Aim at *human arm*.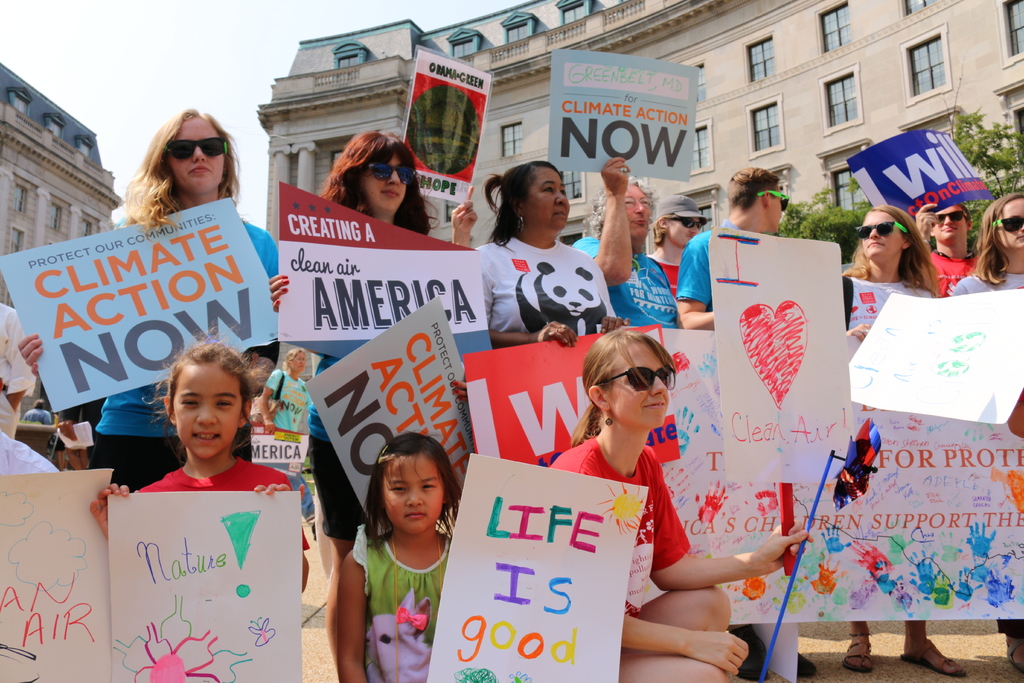
Aimed at <box>332,549,373,682</box>.
